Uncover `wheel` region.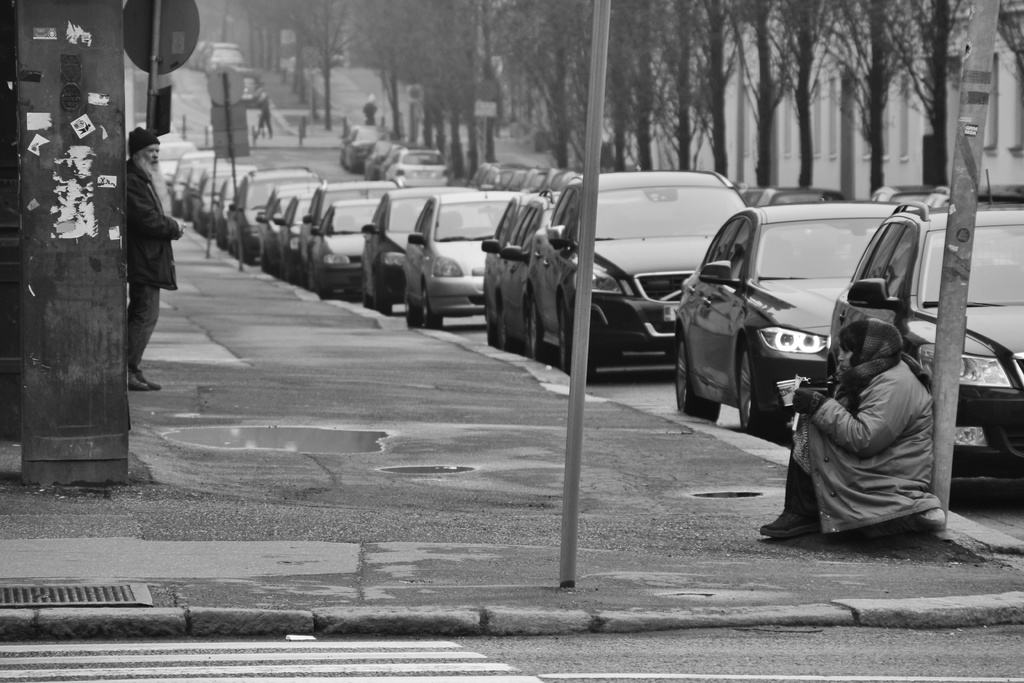
Uncovered: [422, 284, 442, 327].
